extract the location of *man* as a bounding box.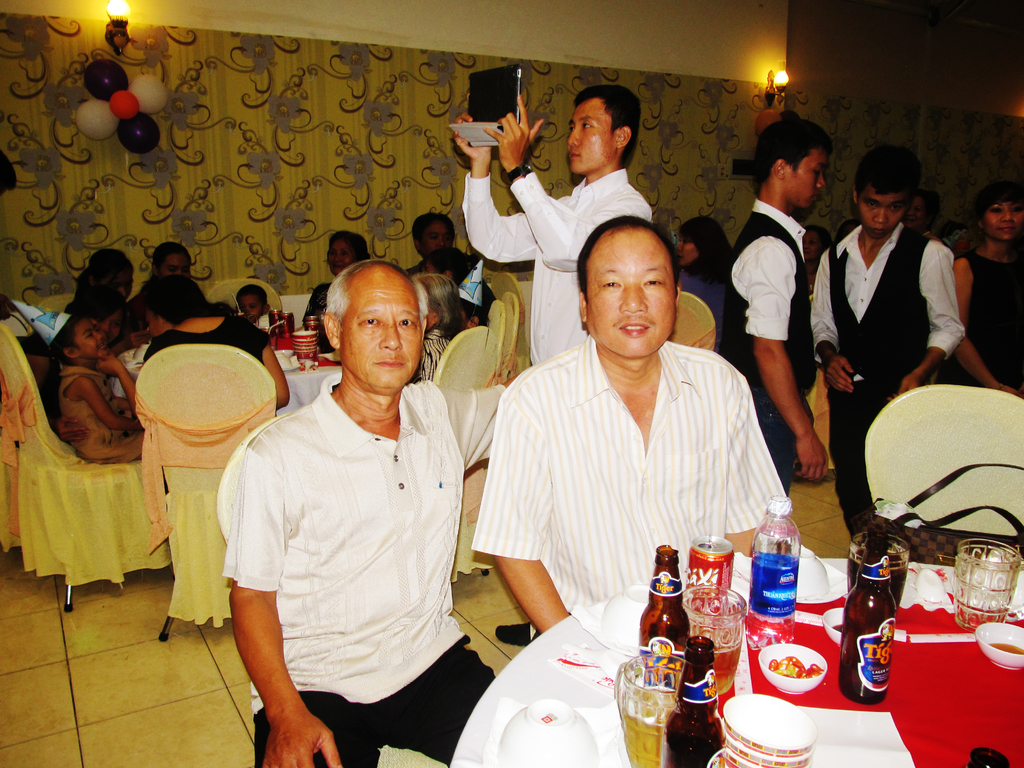
region(403, 215, 455, 275).
